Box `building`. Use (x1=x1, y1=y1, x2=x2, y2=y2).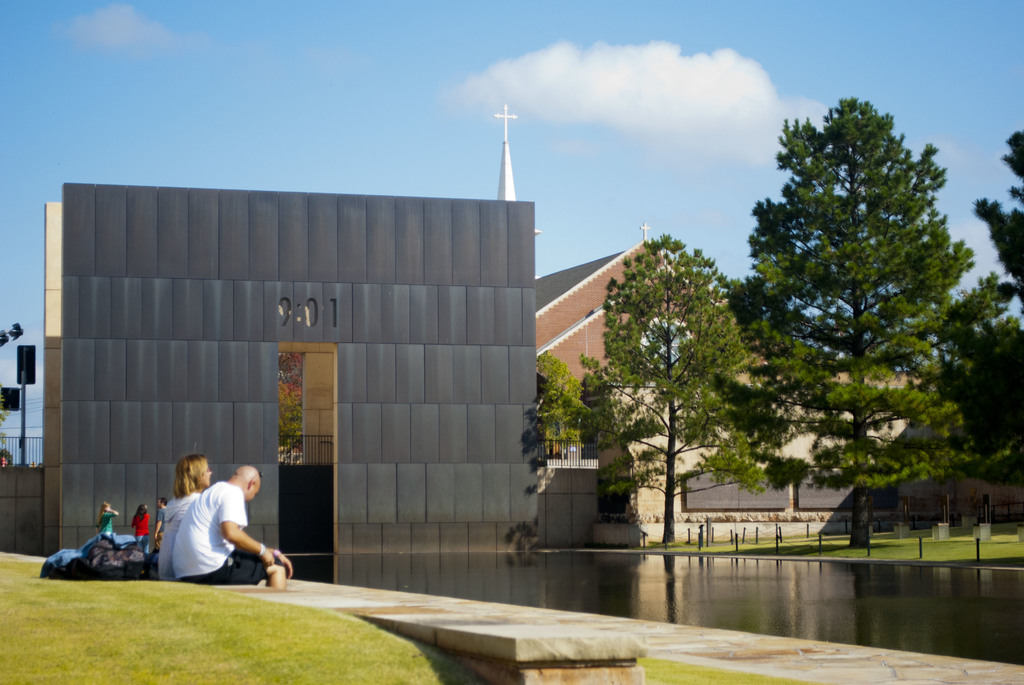
(x1=44, y1=178, x2=540, y2=562).
